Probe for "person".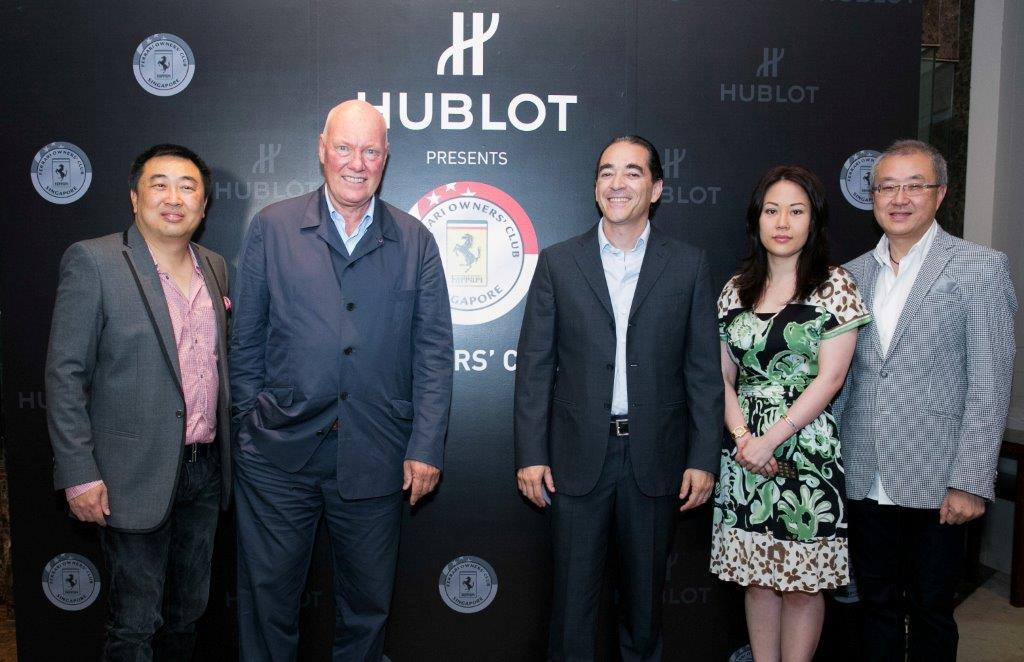
Probe result: {"left": 231, "top": 97, "right": 451, "bottom": 661}.
